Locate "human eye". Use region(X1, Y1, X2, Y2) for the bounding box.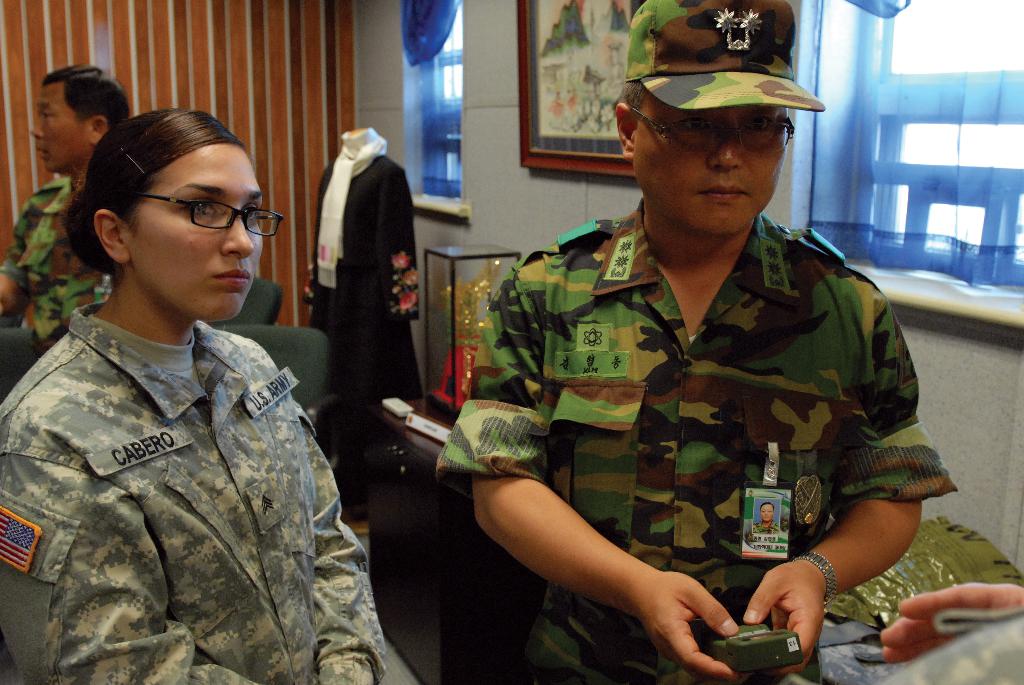
region(744, 106, 786, 139).
